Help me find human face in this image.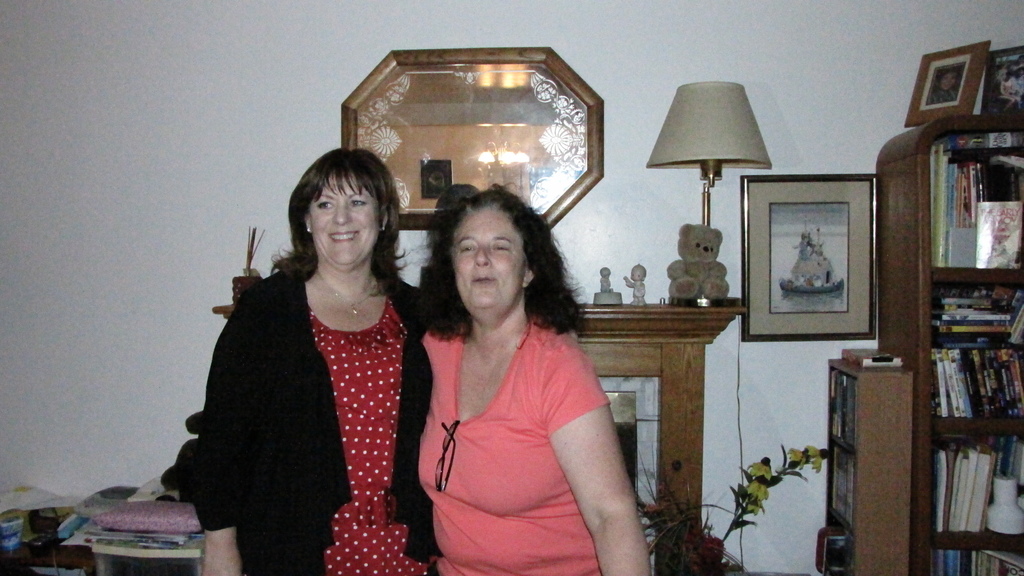
Found it: bbox=(314, 163, 382, 266).
